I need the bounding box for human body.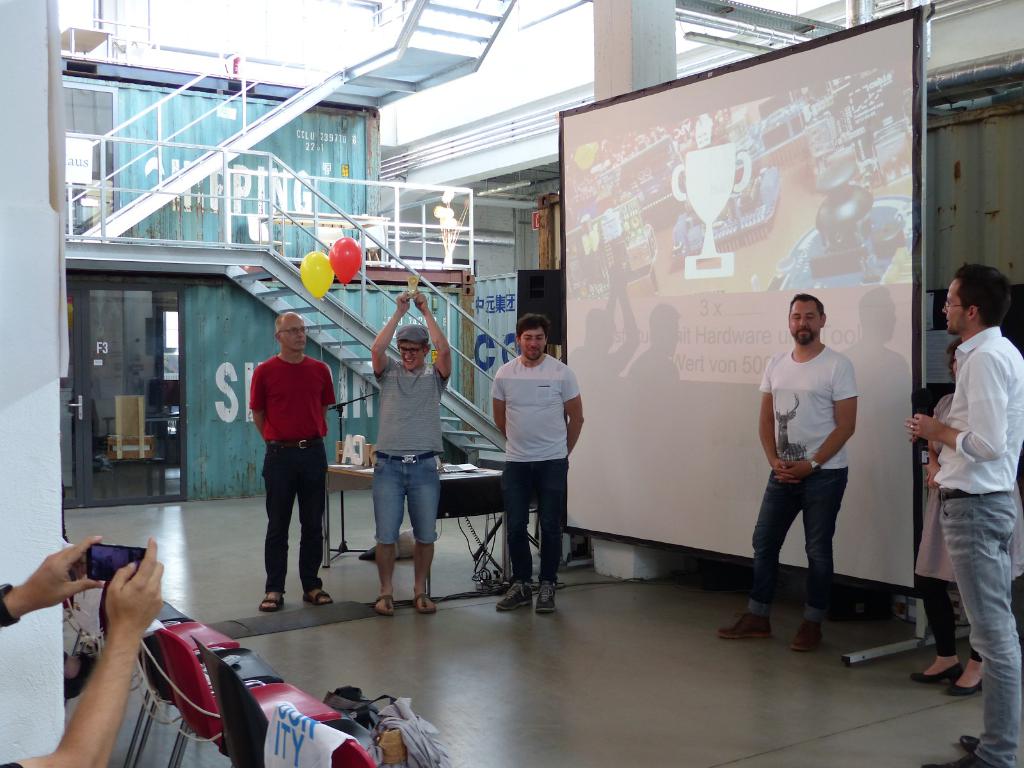
Here it is: <box>492,356,586,611</box>.
